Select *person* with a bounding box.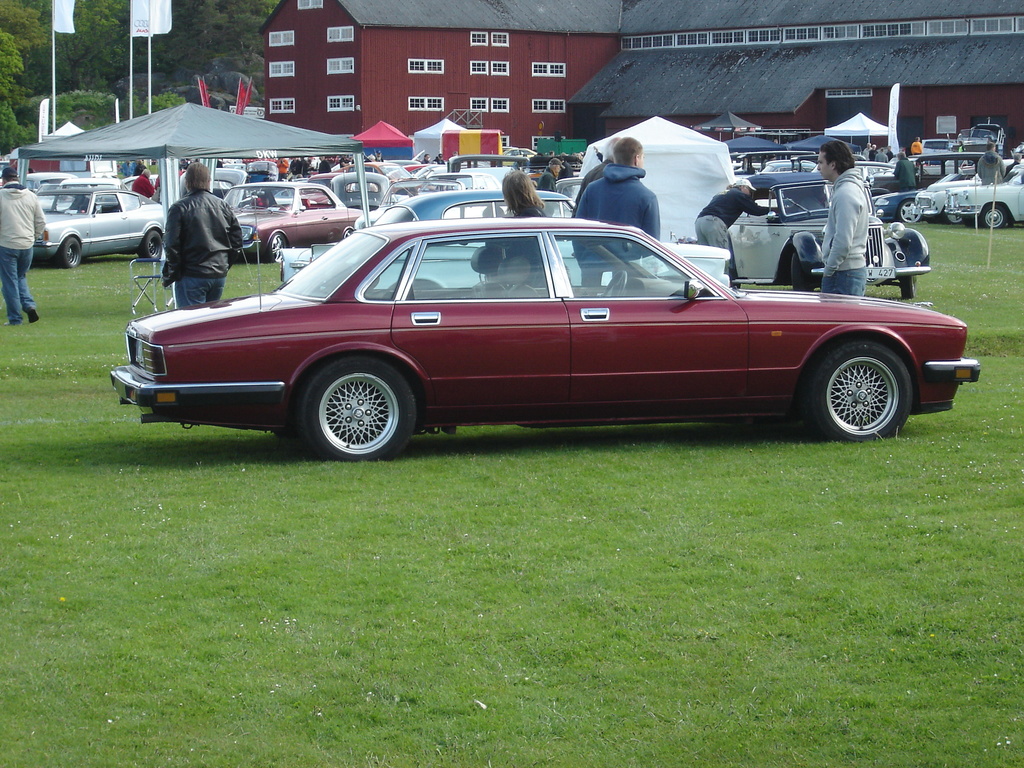
Rect(419, 150, 431, 164).
